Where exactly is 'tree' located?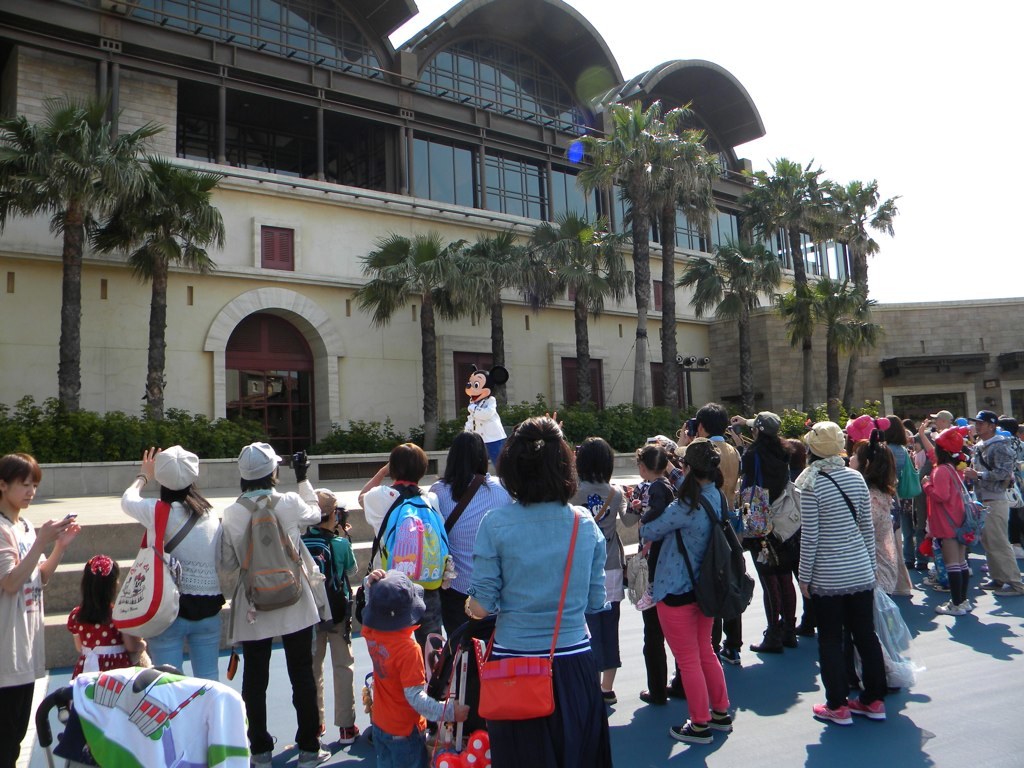
Its bounding box is (x1=837, y1=178, x2=903, y2=407).
